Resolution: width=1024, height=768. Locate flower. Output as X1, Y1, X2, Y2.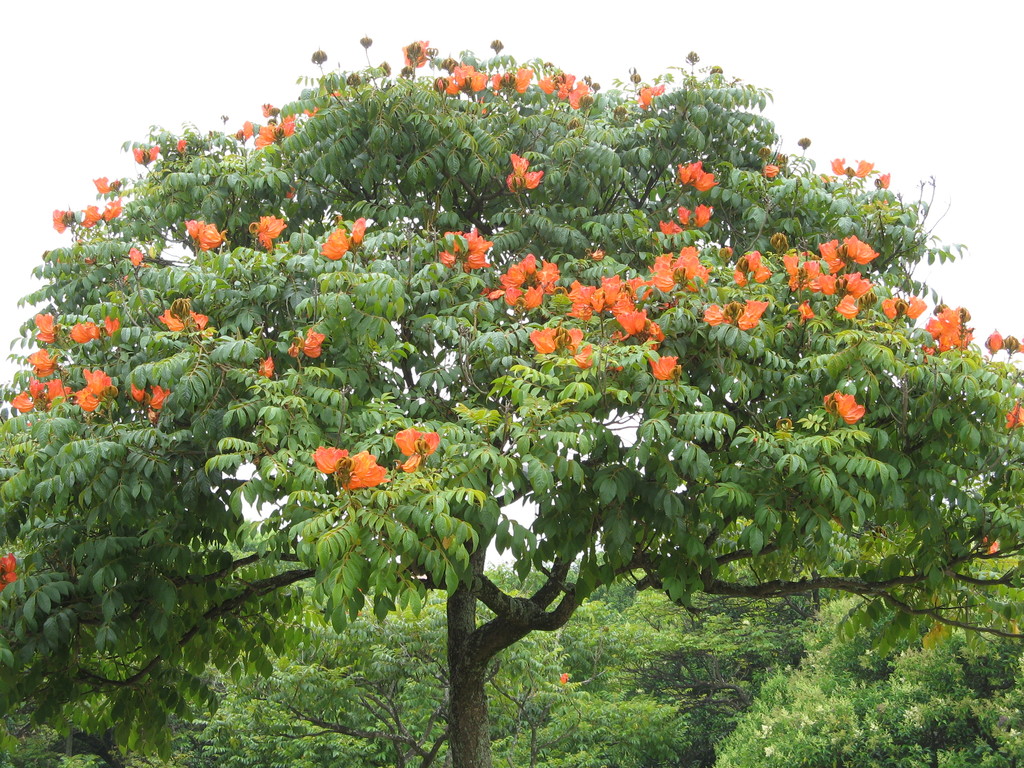
460, 230, 488, 244.
